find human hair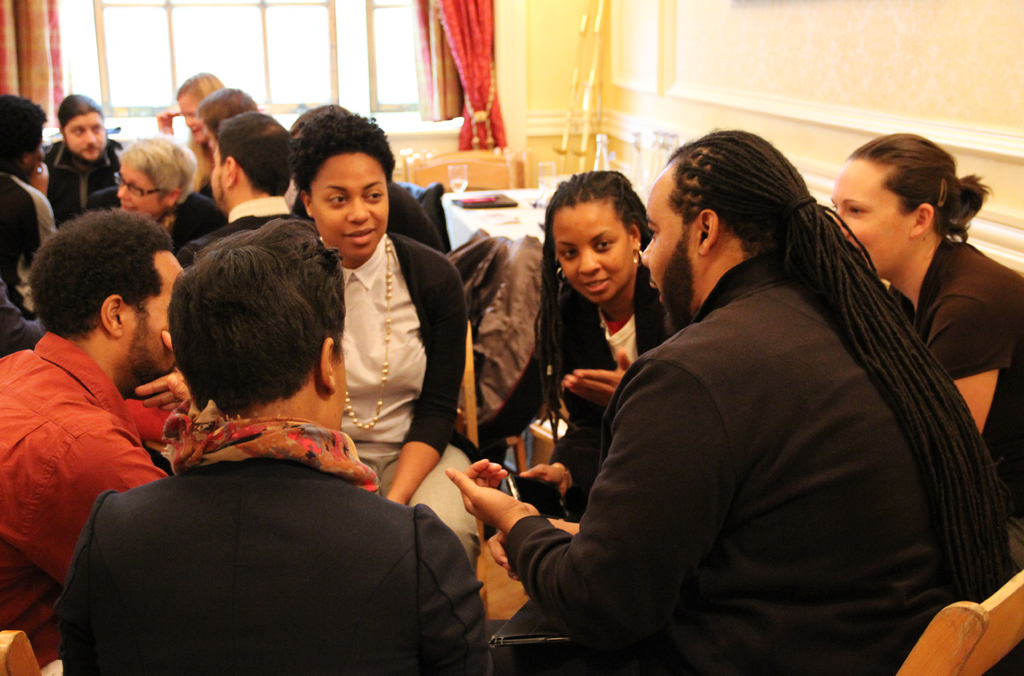
l=218, t=110, r=292, b=196
